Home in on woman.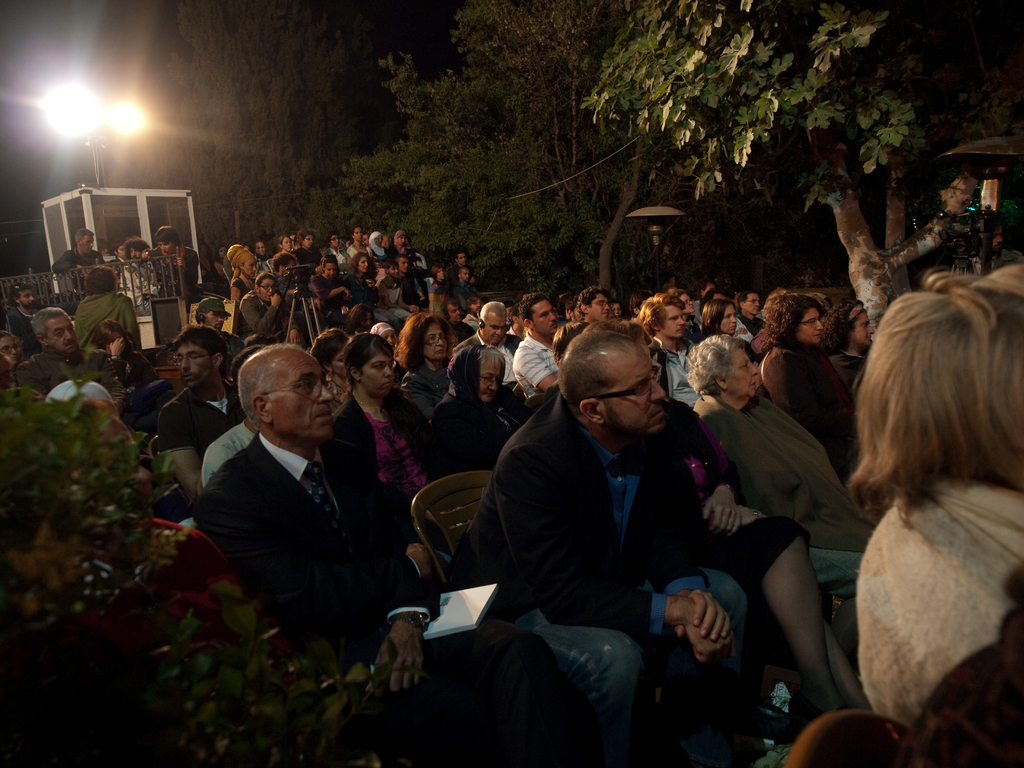
Homed in at detection(321, 333, 447, 586).
